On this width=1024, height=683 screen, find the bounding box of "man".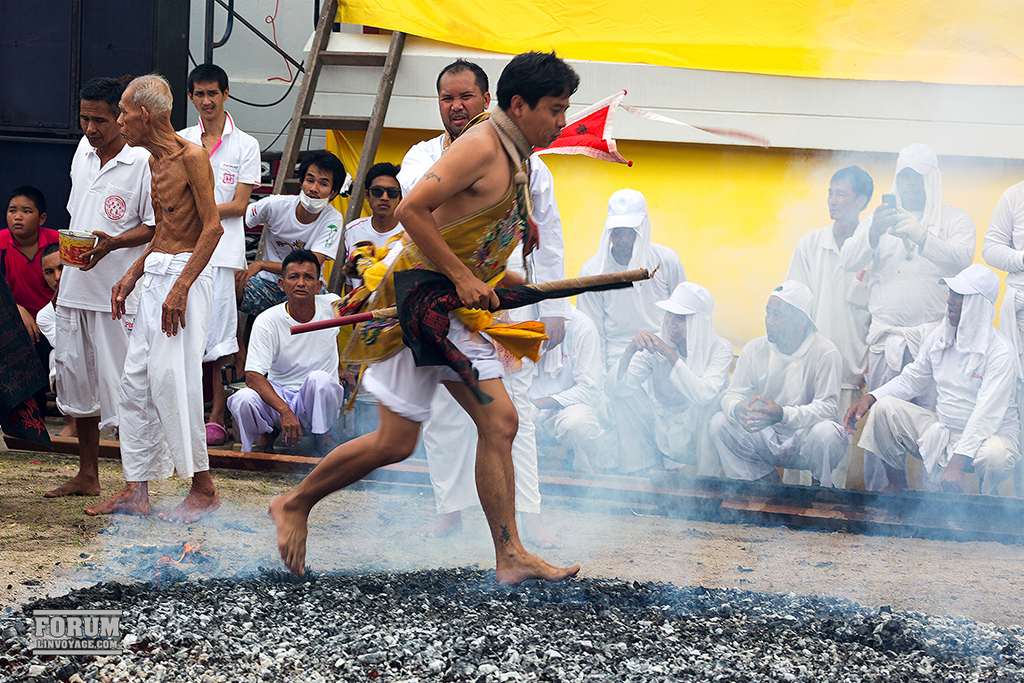
Bounding box: (left=343, top=161, right=412, bottom=284).
